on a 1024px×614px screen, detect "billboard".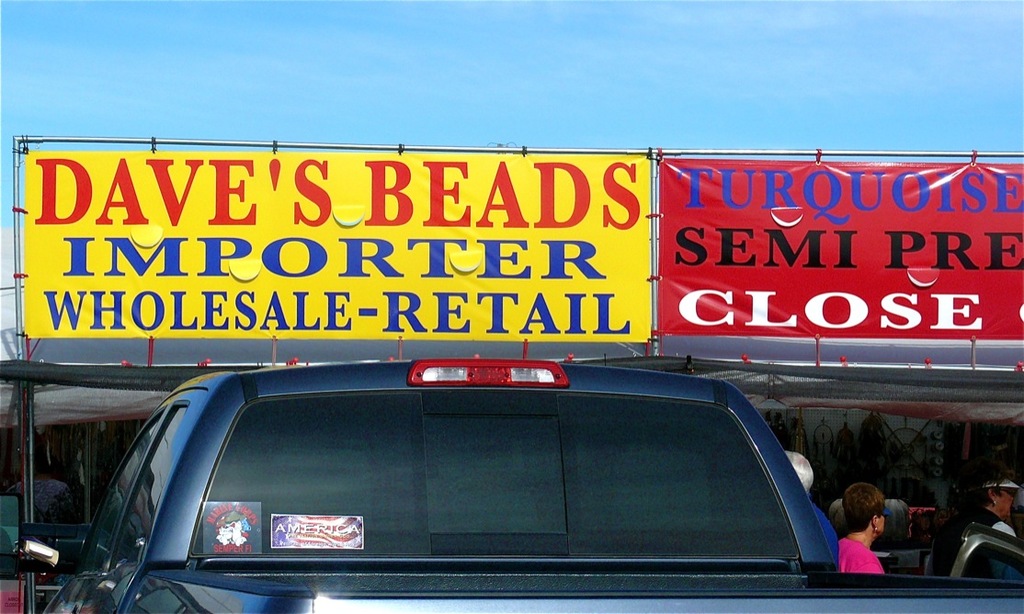
<bbox>28, 154, 651, 339</bbox>.
